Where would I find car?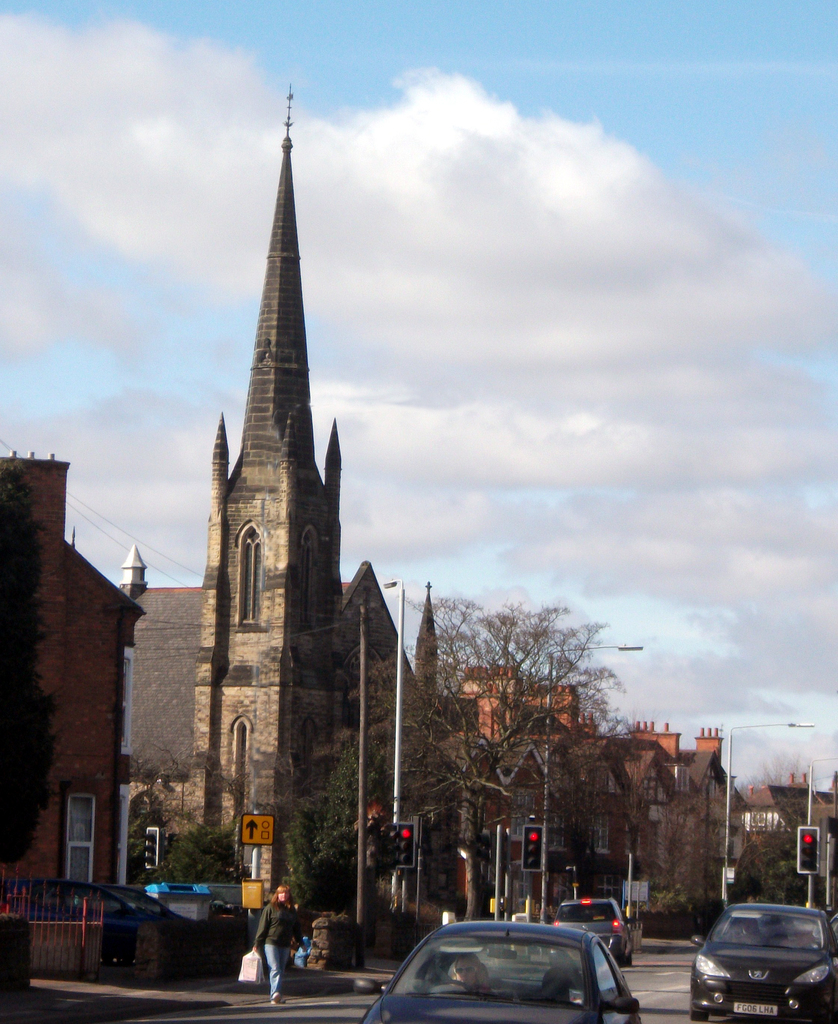
At locate(0, 882, 195, 968).
